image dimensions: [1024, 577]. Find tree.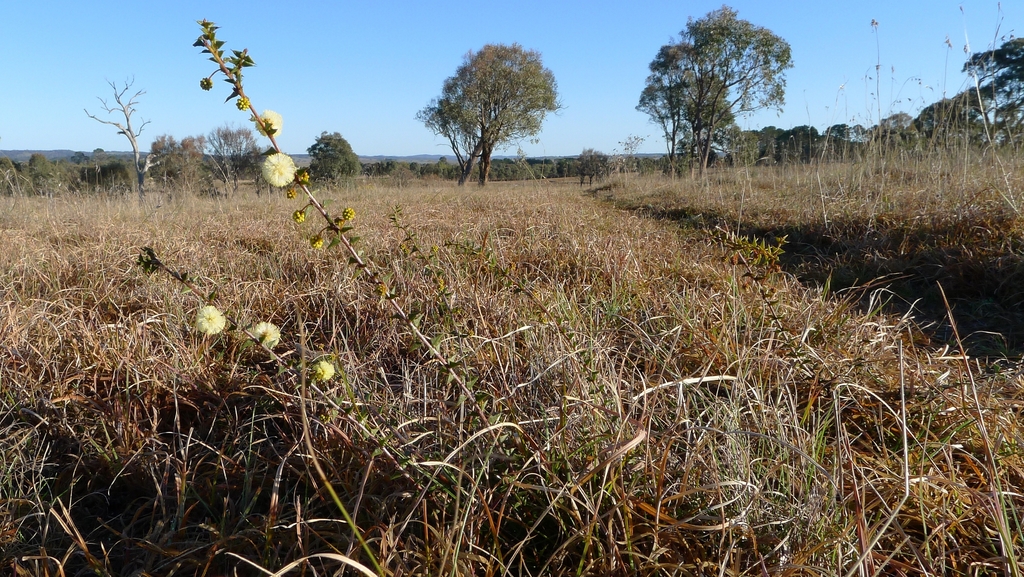
box=[136, 128, 209, 199].
